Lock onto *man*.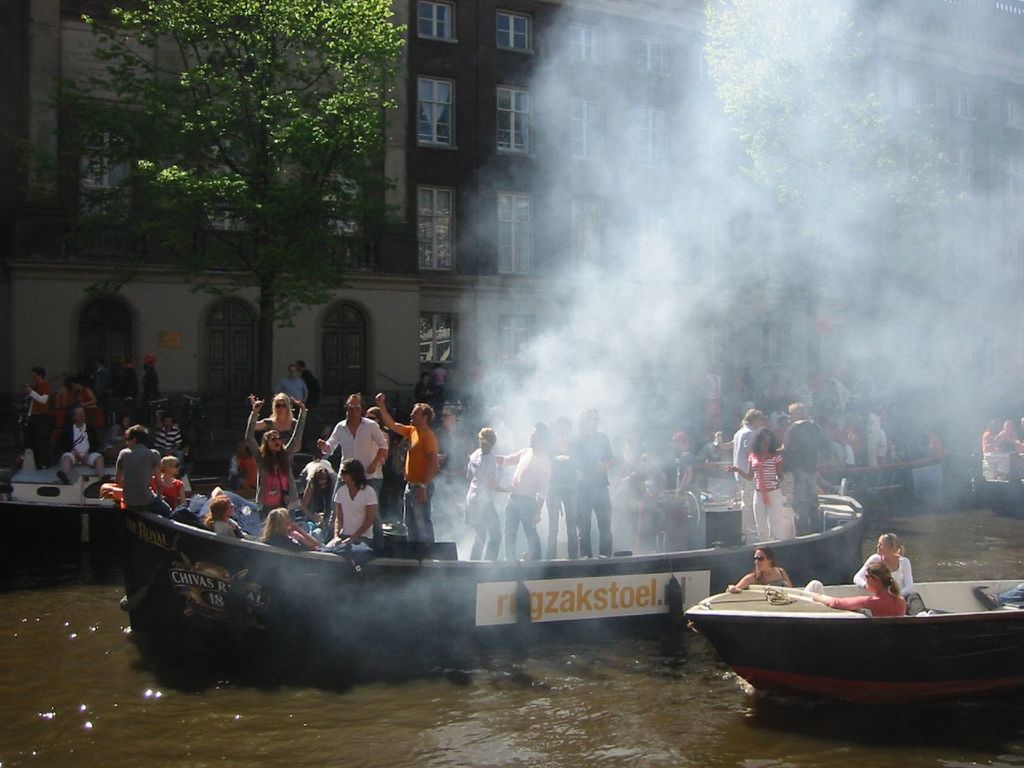
Locked: [left=319, top=458, right=378, bottom=546].
